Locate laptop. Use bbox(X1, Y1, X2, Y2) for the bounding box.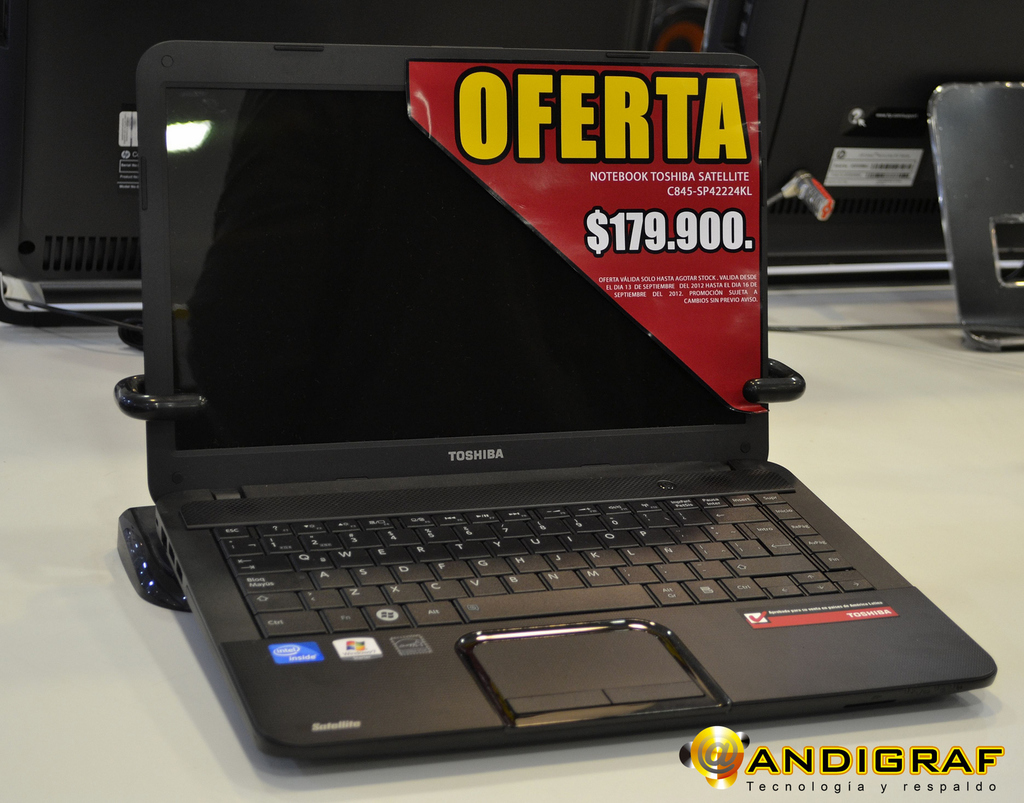
bbox(133, 35, 993, 759).
